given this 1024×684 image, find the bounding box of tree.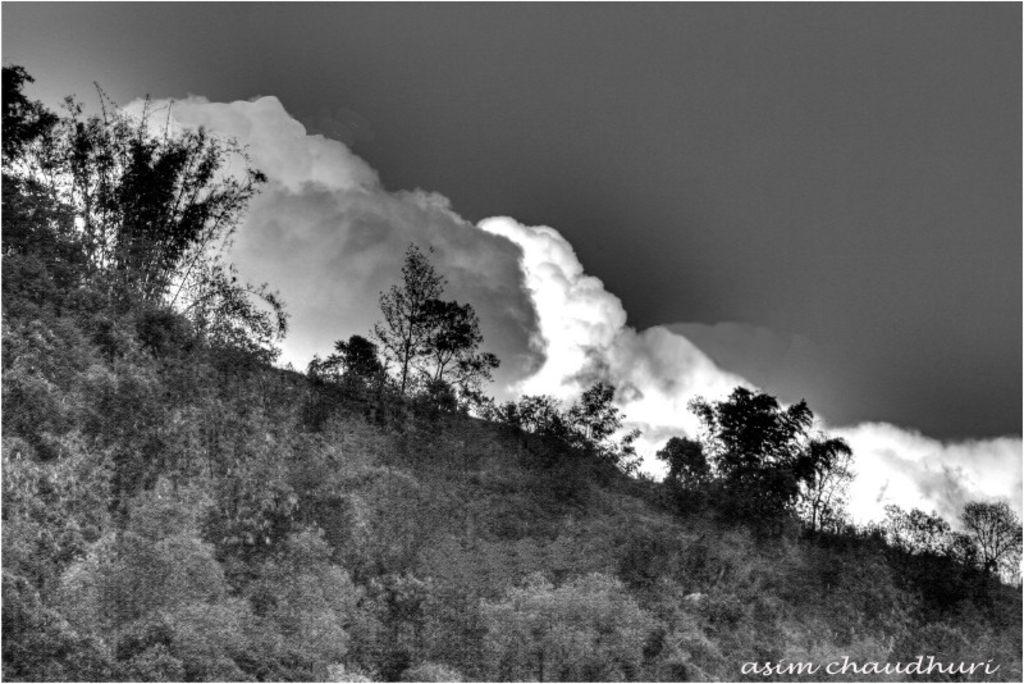
{"left": 512, "top": 379, "right": 627, "bottom": 482}.
